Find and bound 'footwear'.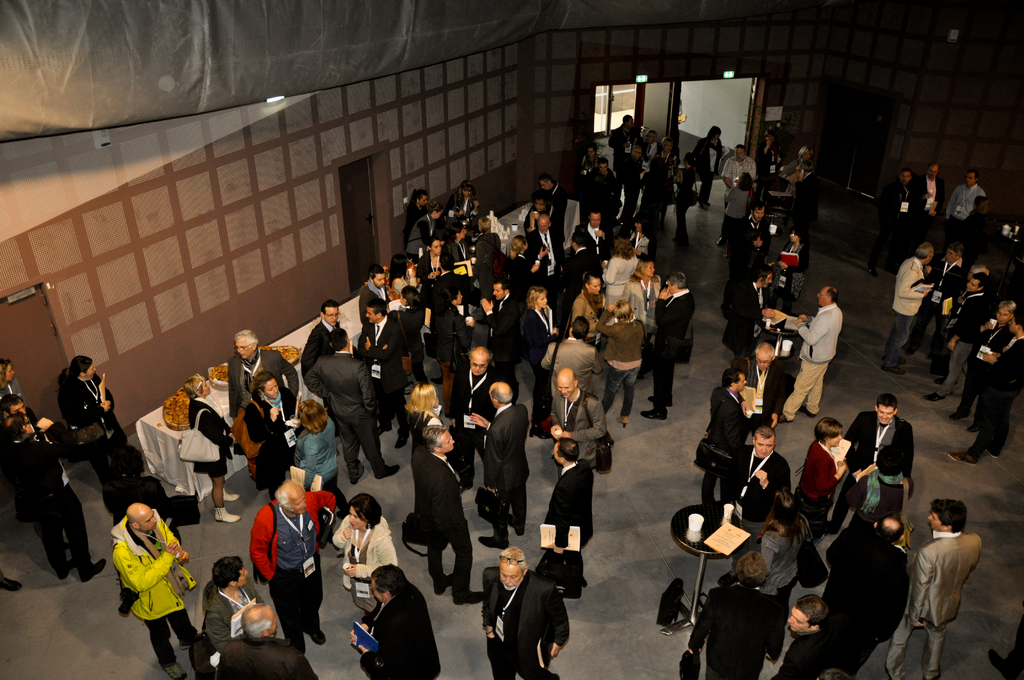
Bound: (378,426,390,434).
